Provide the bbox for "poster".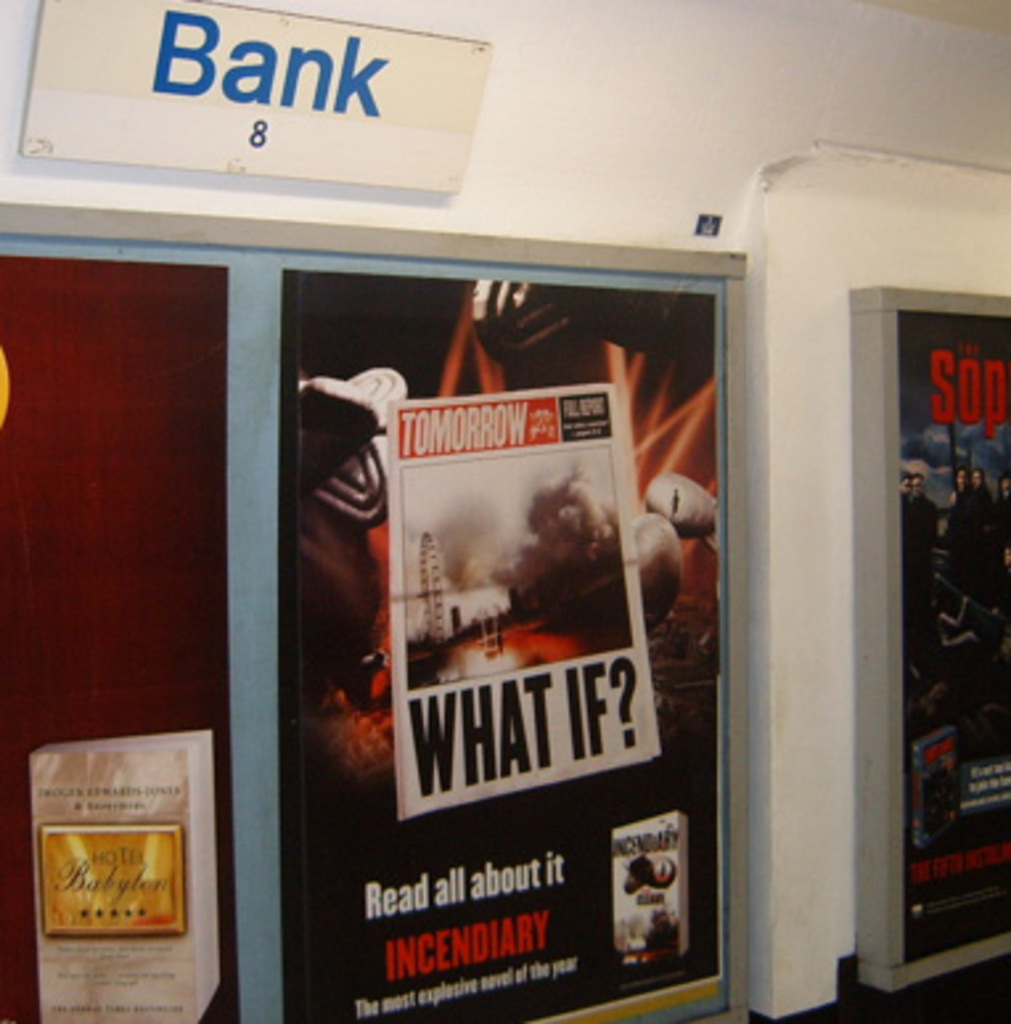
left=286, top=278, right=717, bottom=1021.
